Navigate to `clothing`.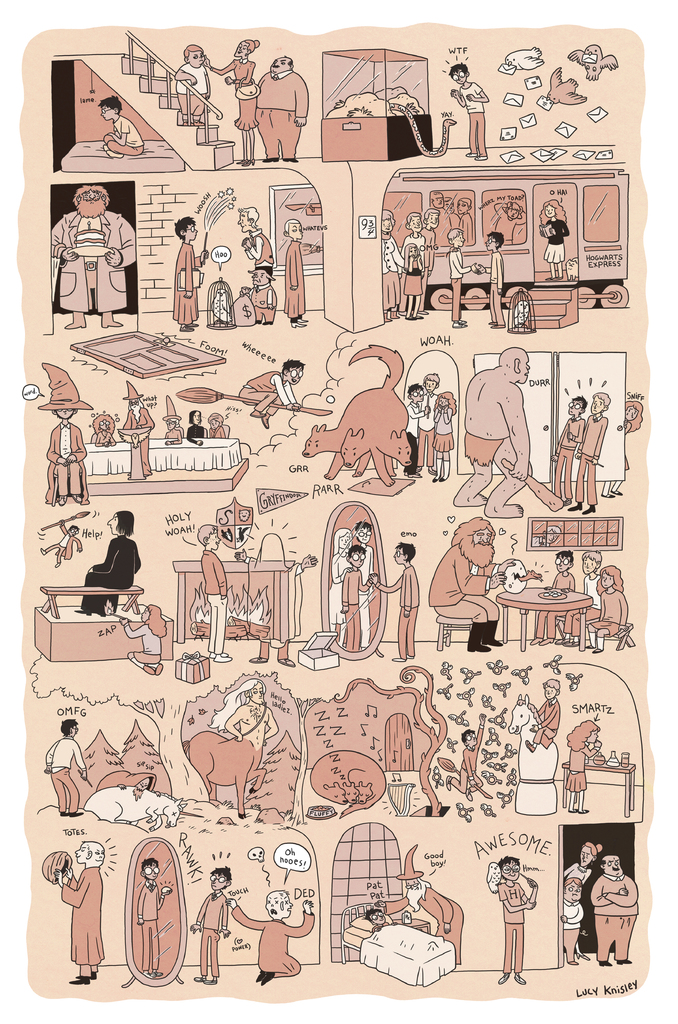
Navigation target: x1=565 y1=862 x2=596 y2=882.
